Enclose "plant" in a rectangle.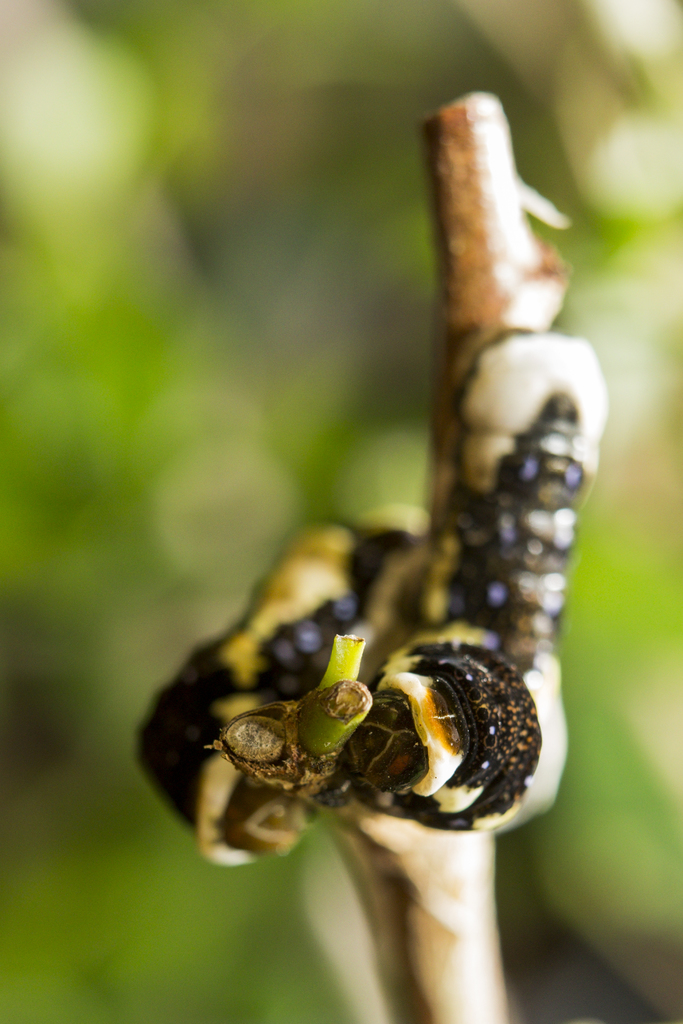
{"x1": 132, "y1": 85, "x2": 612, "y2": 1023}.
